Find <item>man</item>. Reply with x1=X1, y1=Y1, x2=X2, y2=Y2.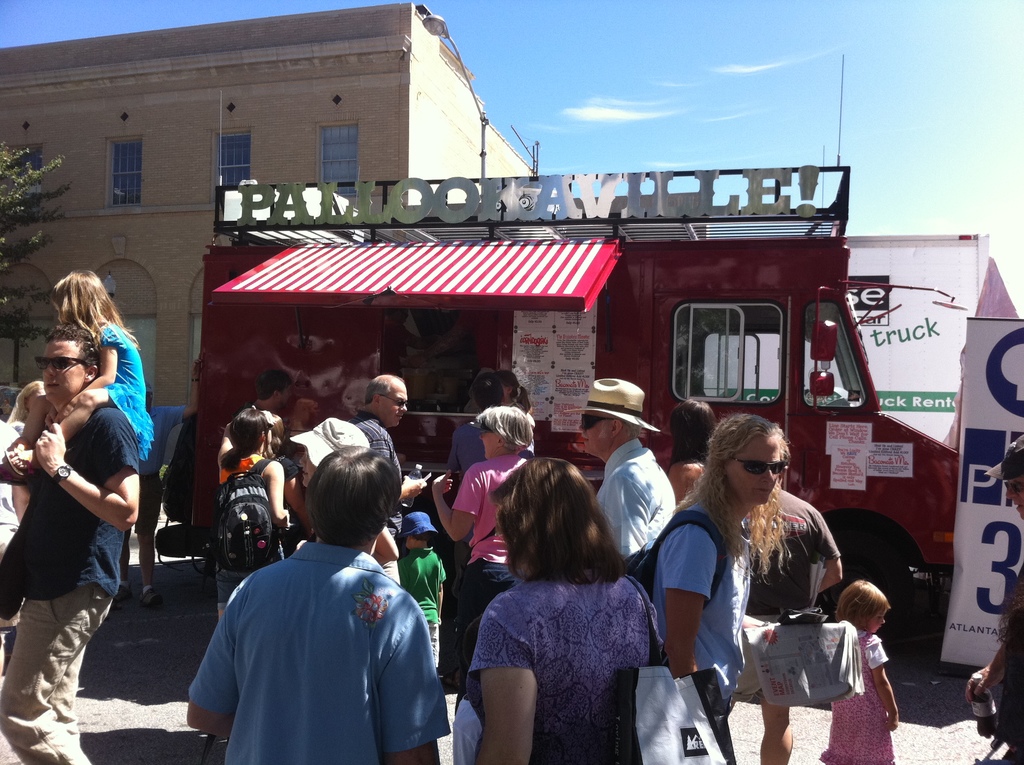
x1=964, y1=433, x2=1023, y2=707.
